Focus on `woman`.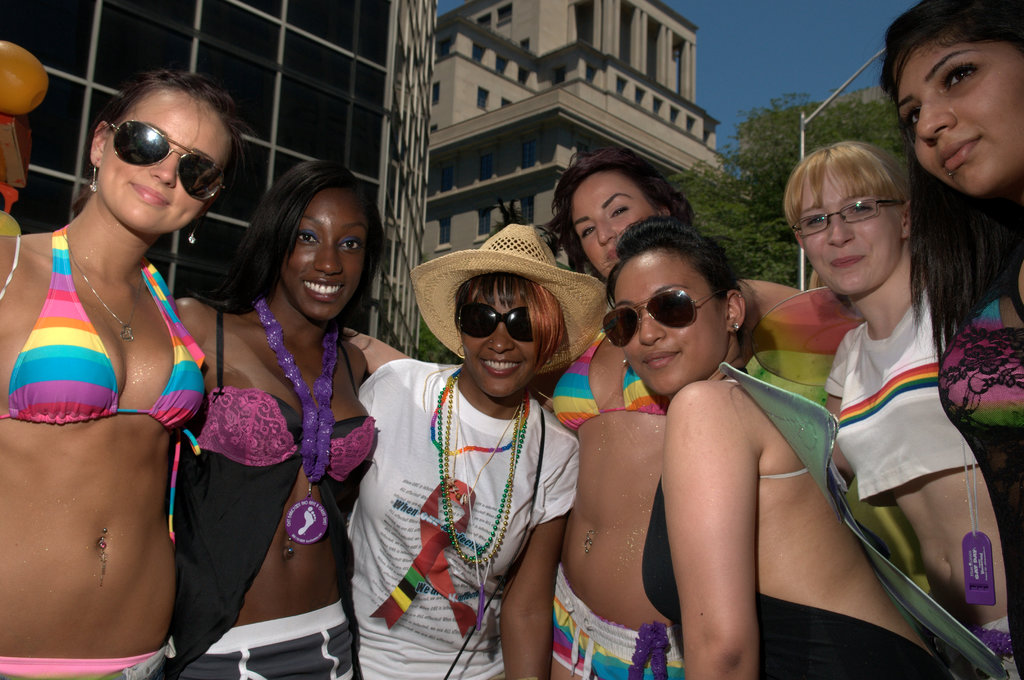
Focused at box=[164, 146, 386, 674].
